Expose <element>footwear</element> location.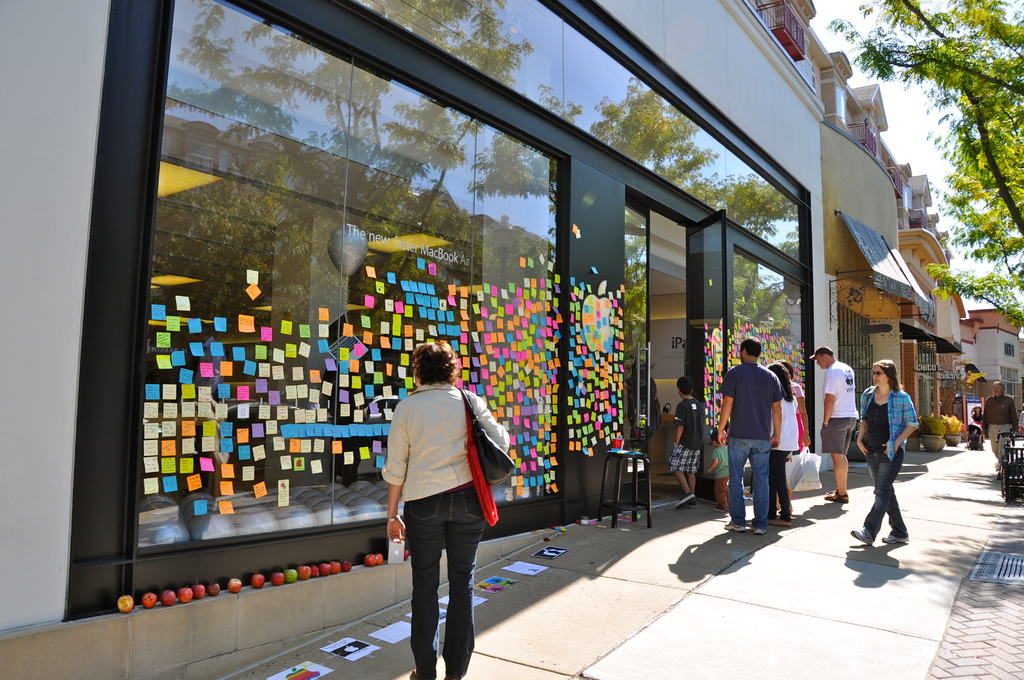
Exposed at region(748, 522, 764, 534).
